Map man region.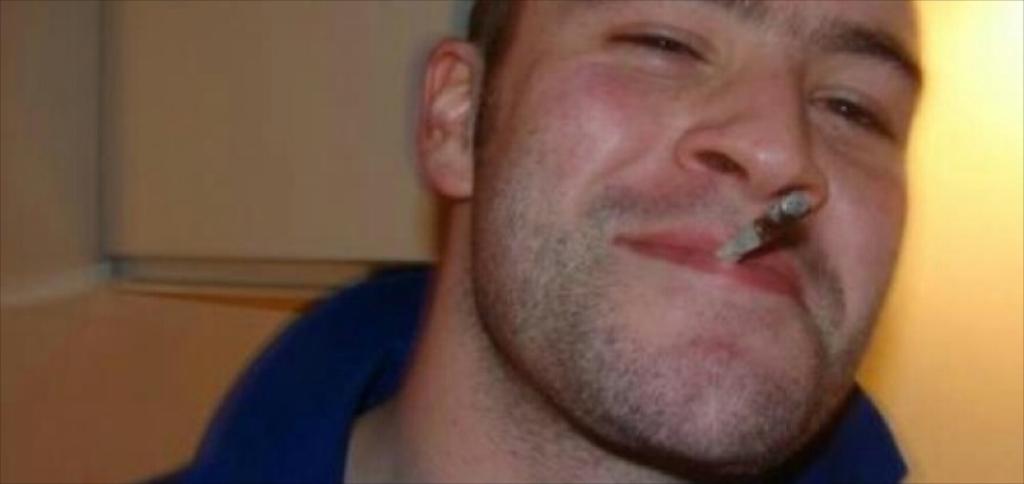
Mapped to 175, 0, 991, 483.
